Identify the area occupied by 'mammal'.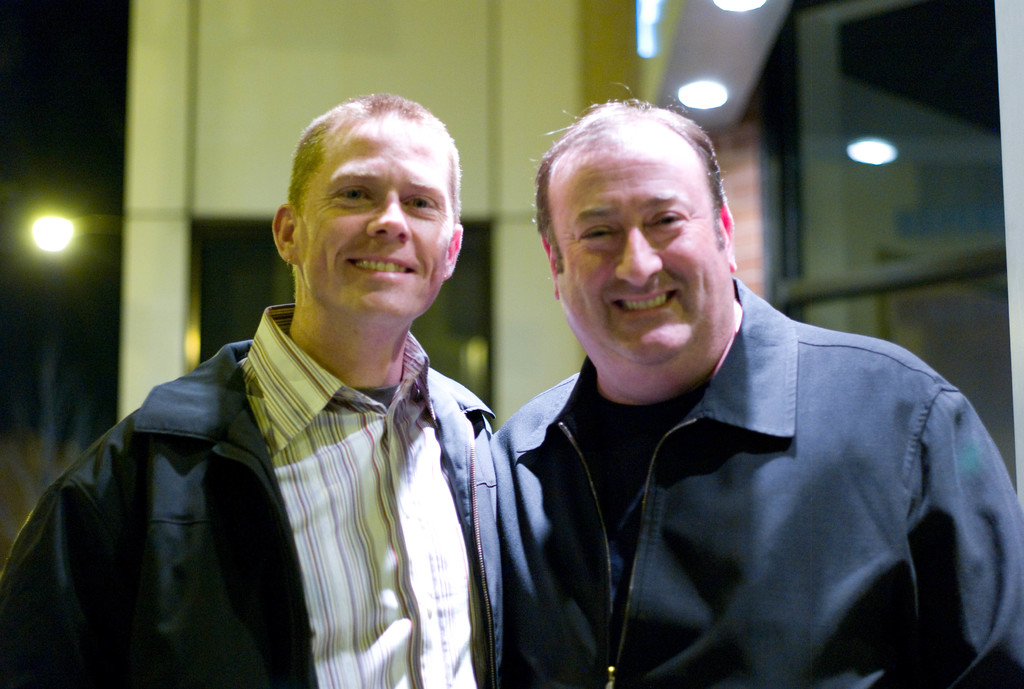
Area: BBox(0, 89, 496, 688).
